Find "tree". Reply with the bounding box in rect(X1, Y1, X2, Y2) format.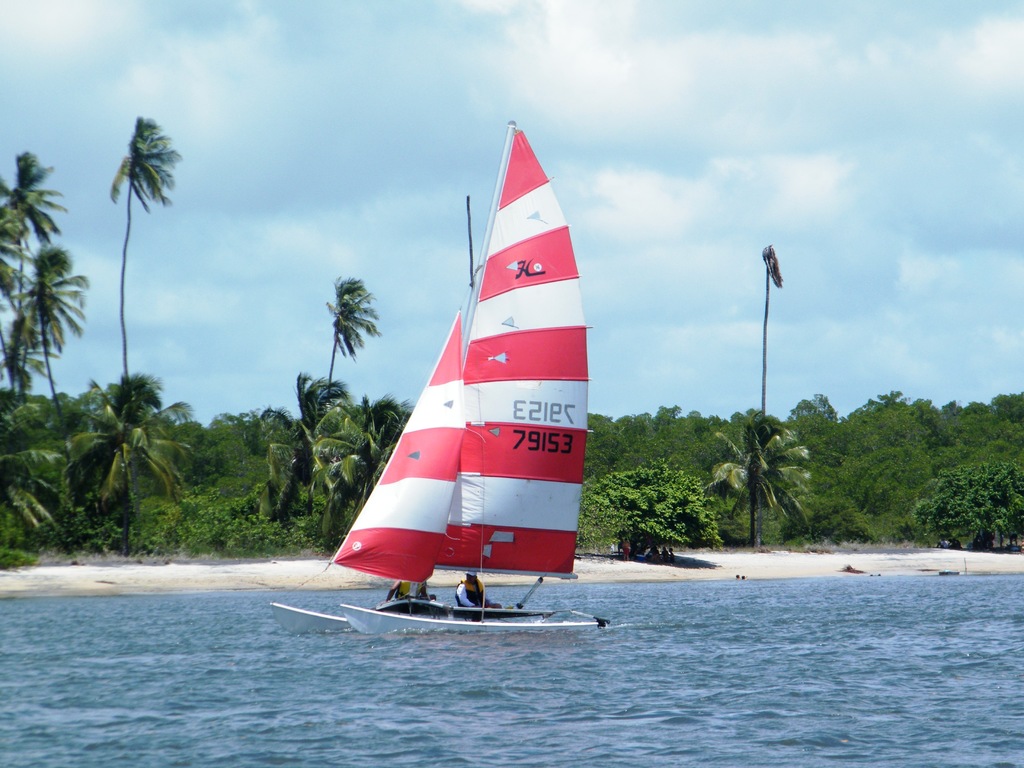
rect(937, 394, 963, 412).
